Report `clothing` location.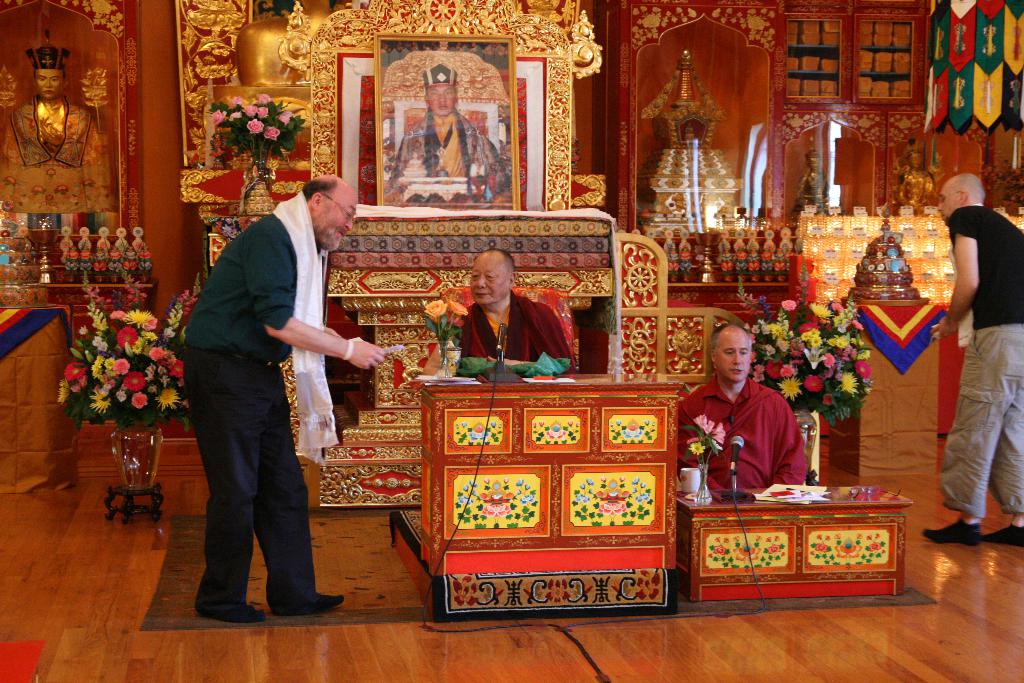
Report: Rect(184, 212, 295, 365).
